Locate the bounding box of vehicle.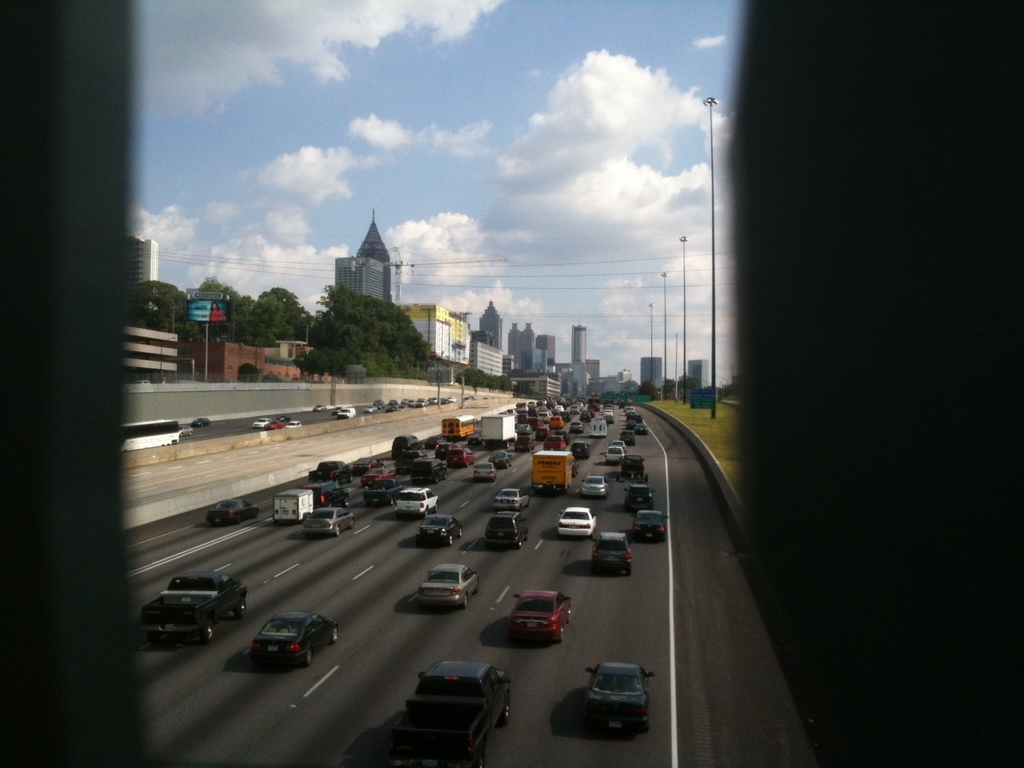
Bounding box: [515,434,534,451].
